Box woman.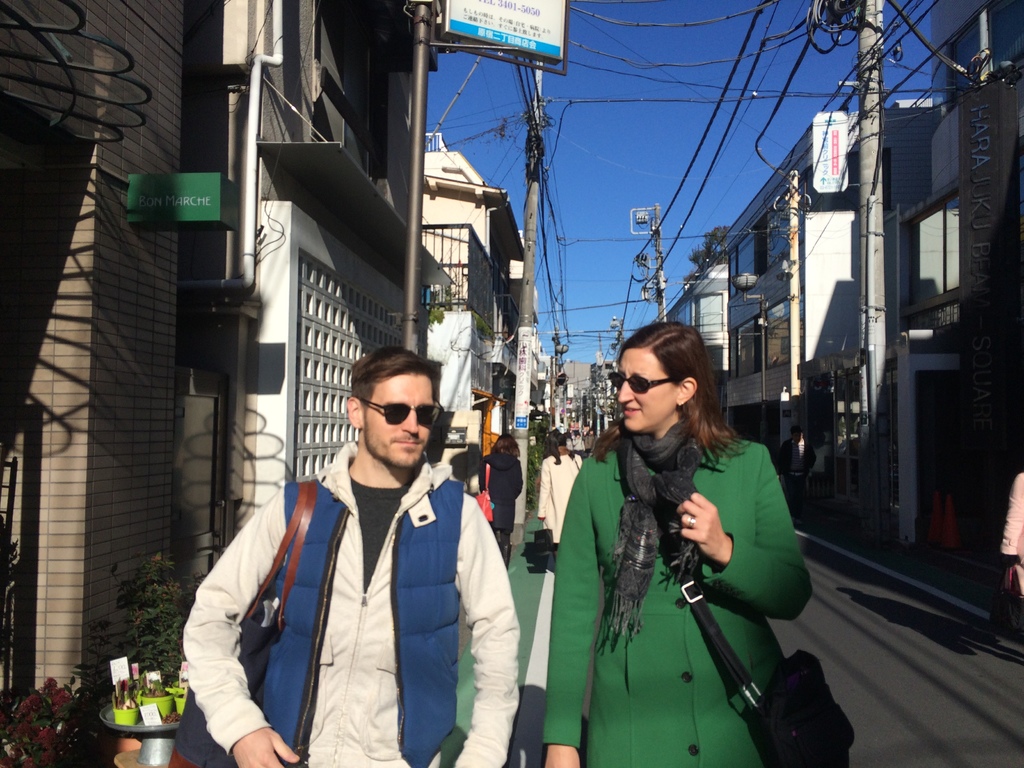
(540, 426, 586, 552).
